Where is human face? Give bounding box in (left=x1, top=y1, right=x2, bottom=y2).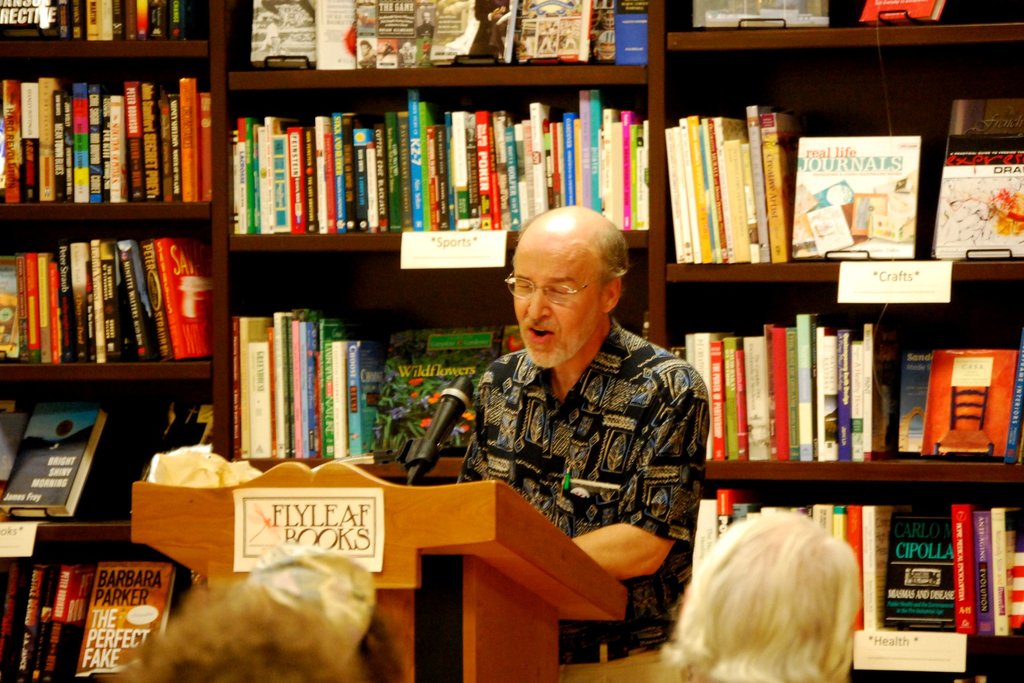
(left=514, top=251, right=604, bottom=364).
